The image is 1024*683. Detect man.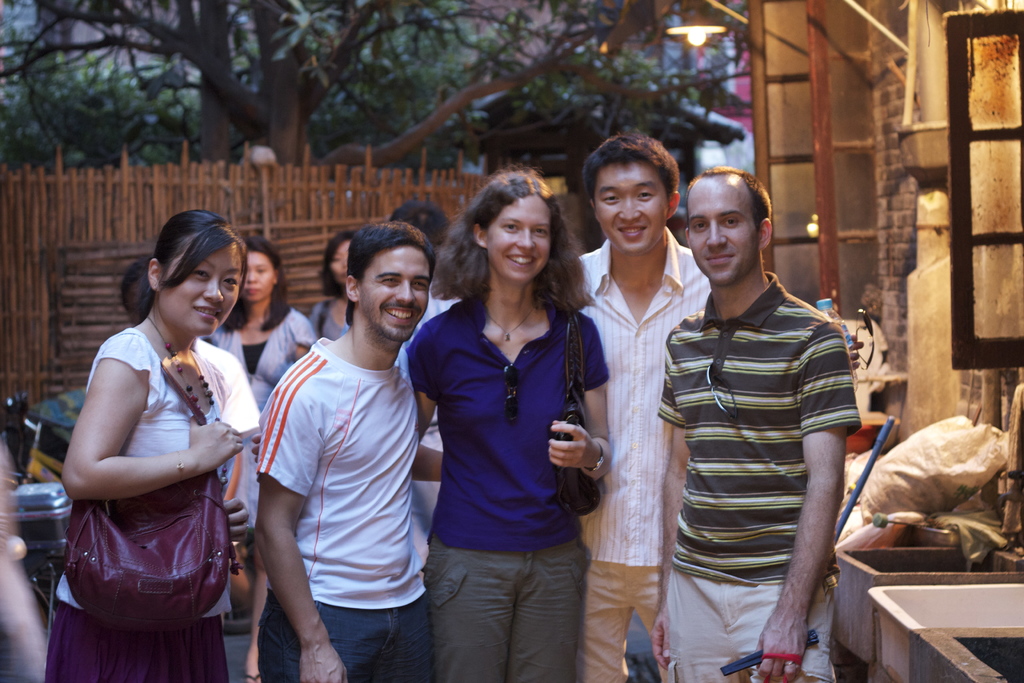
Detection: bbox=(648, 163, 866, 682).
